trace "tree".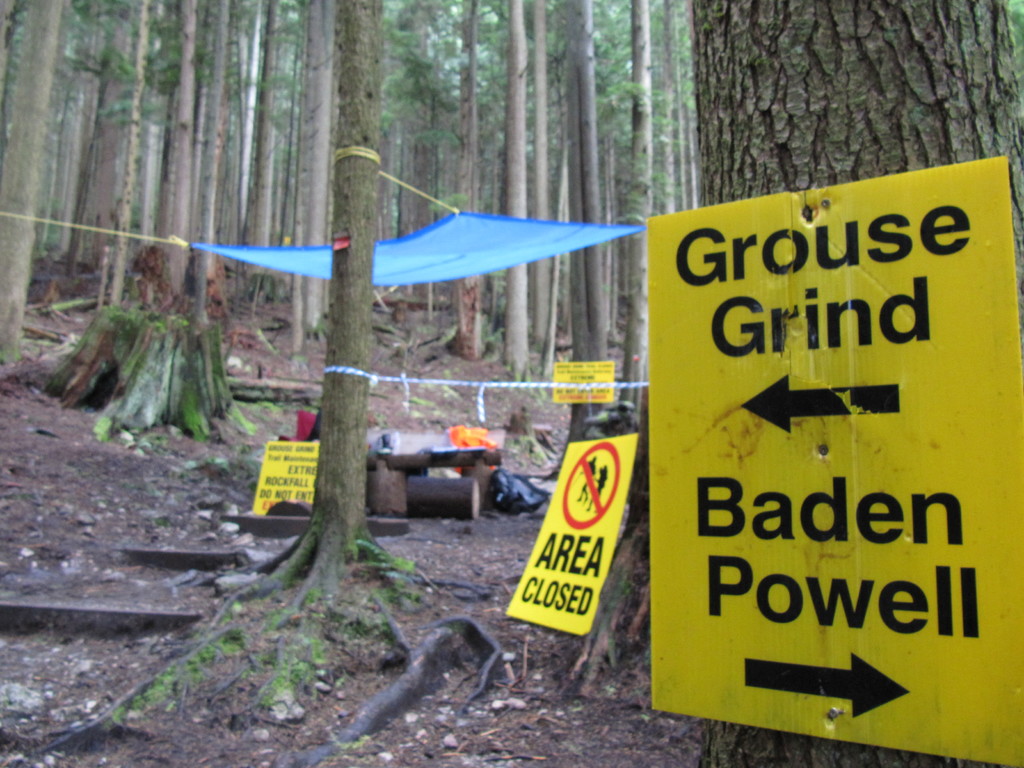
Traced to 38 4 80 262.
